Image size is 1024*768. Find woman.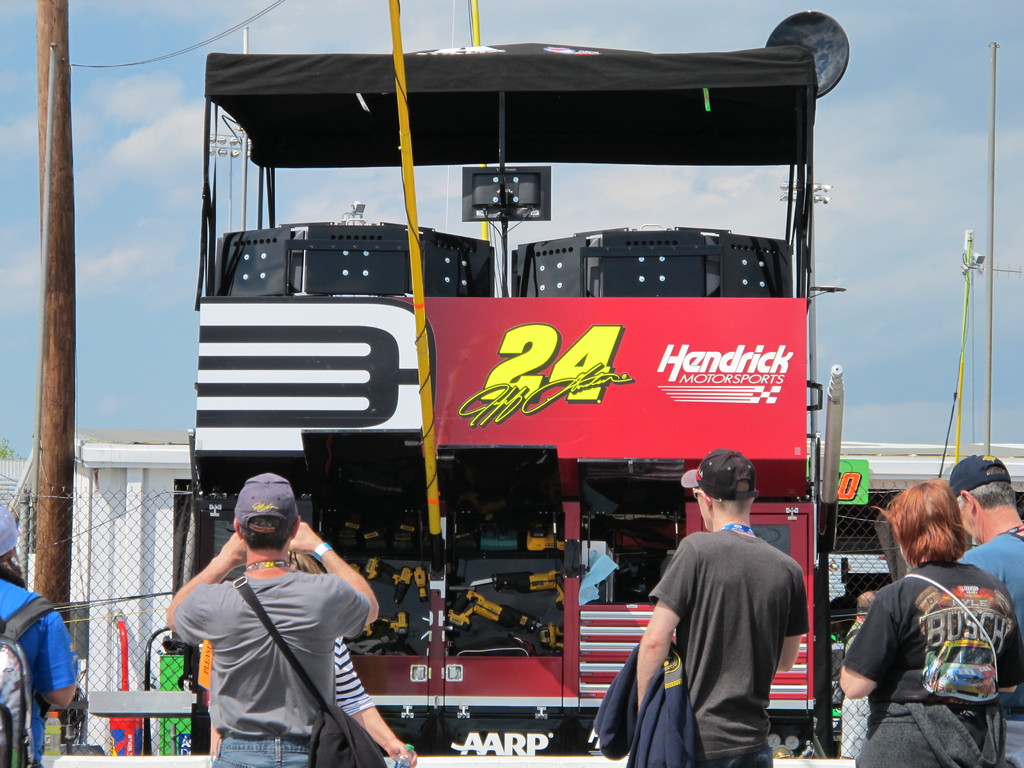
rect(287, 550, 420, 767).
